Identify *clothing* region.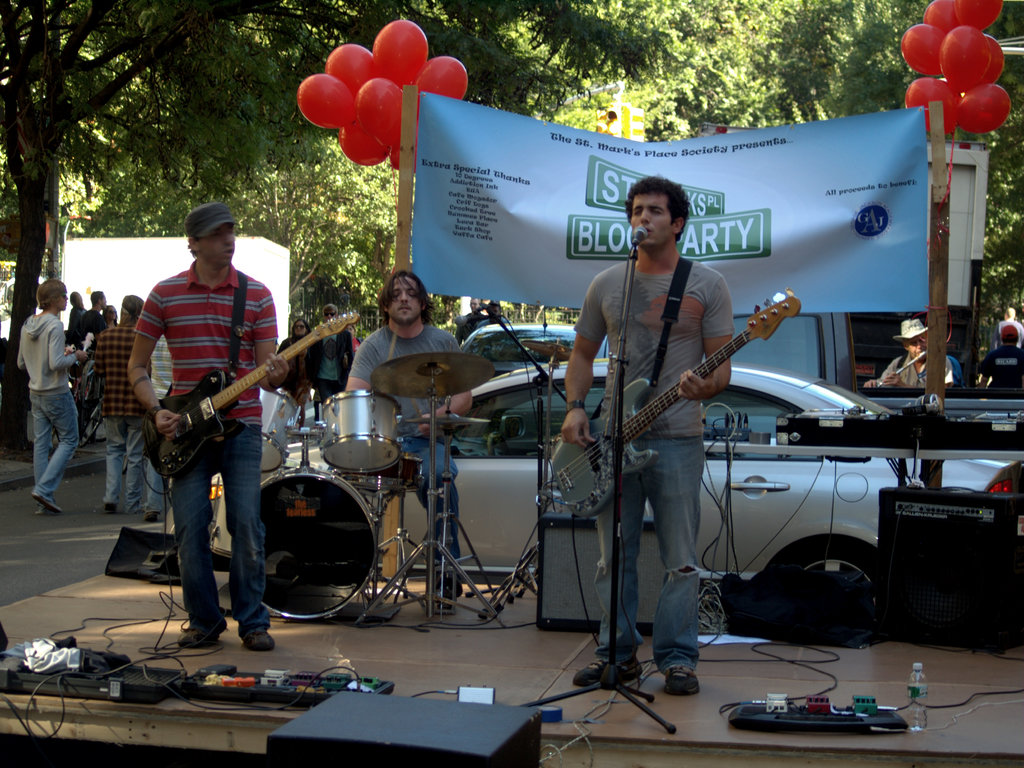
Region: 453, 311, 484, 344.
